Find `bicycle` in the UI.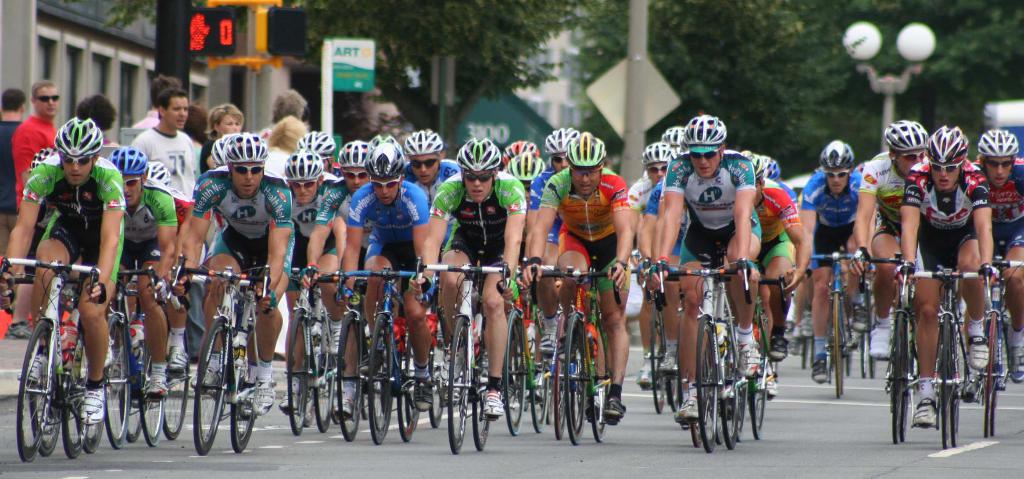
UI element at rect(858, 242, 908, 450).
